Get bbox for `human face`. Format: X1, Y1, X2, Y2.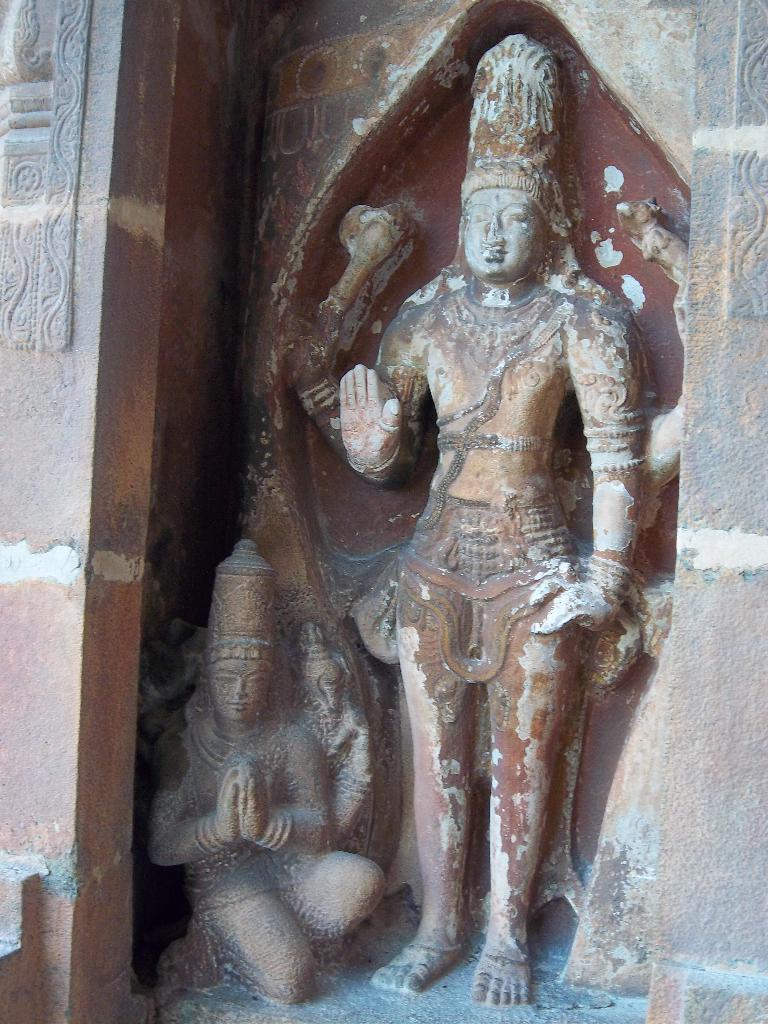
200, 666, 263, 719.
